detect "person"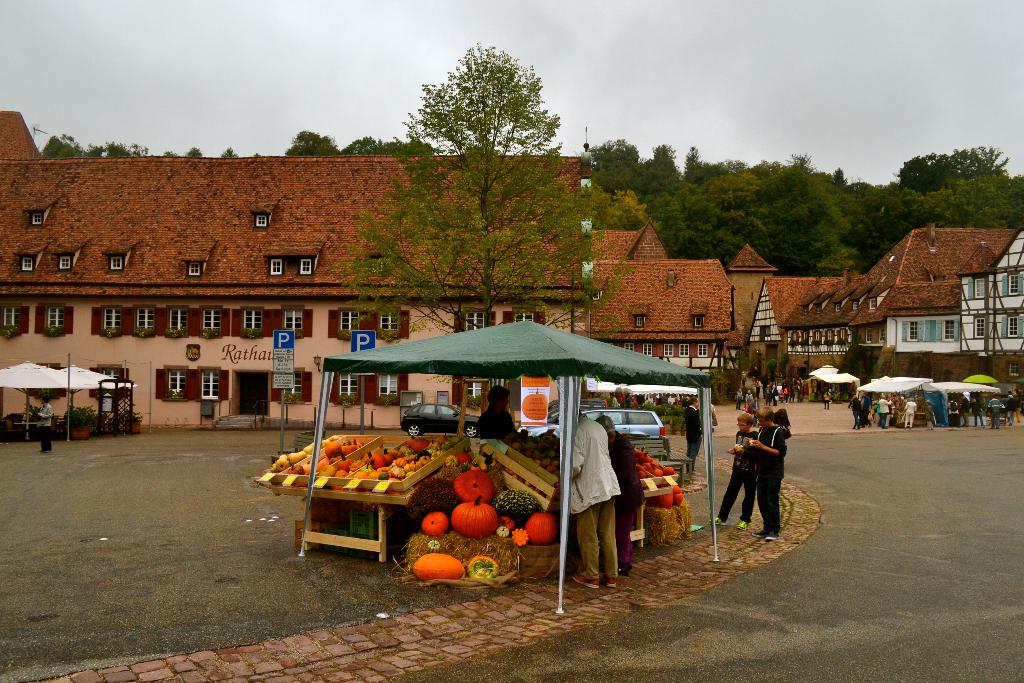
box=[904, 397, 920, 425]
